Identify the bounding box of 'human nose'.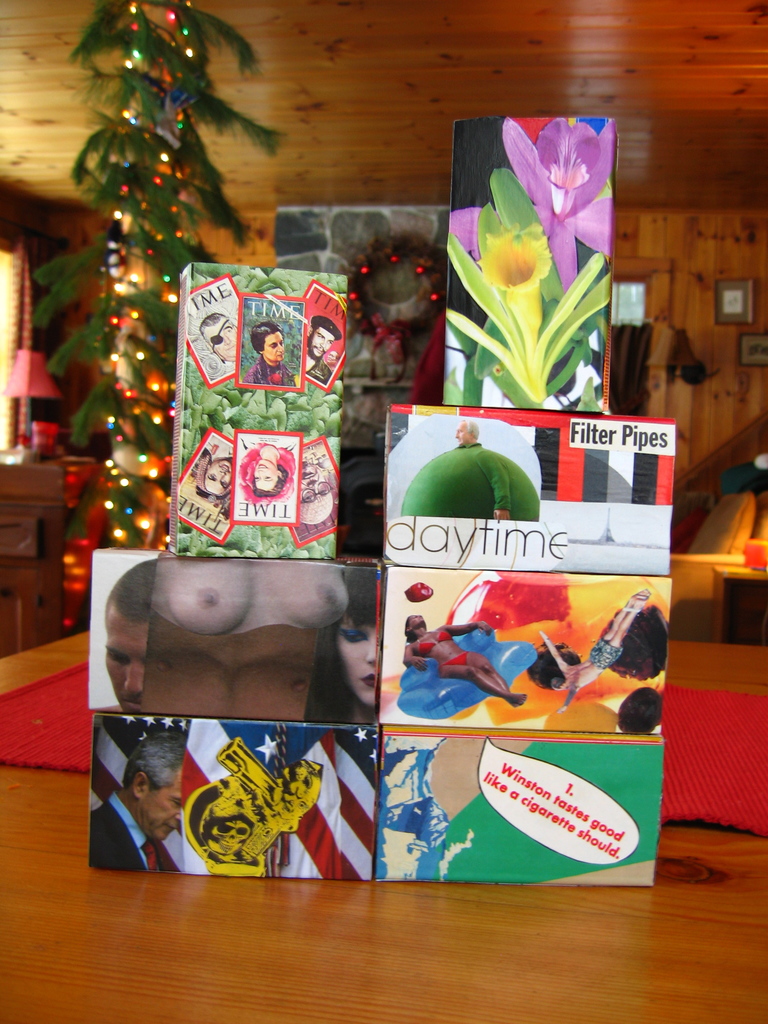
Rect(455, 433, 458, 436).
